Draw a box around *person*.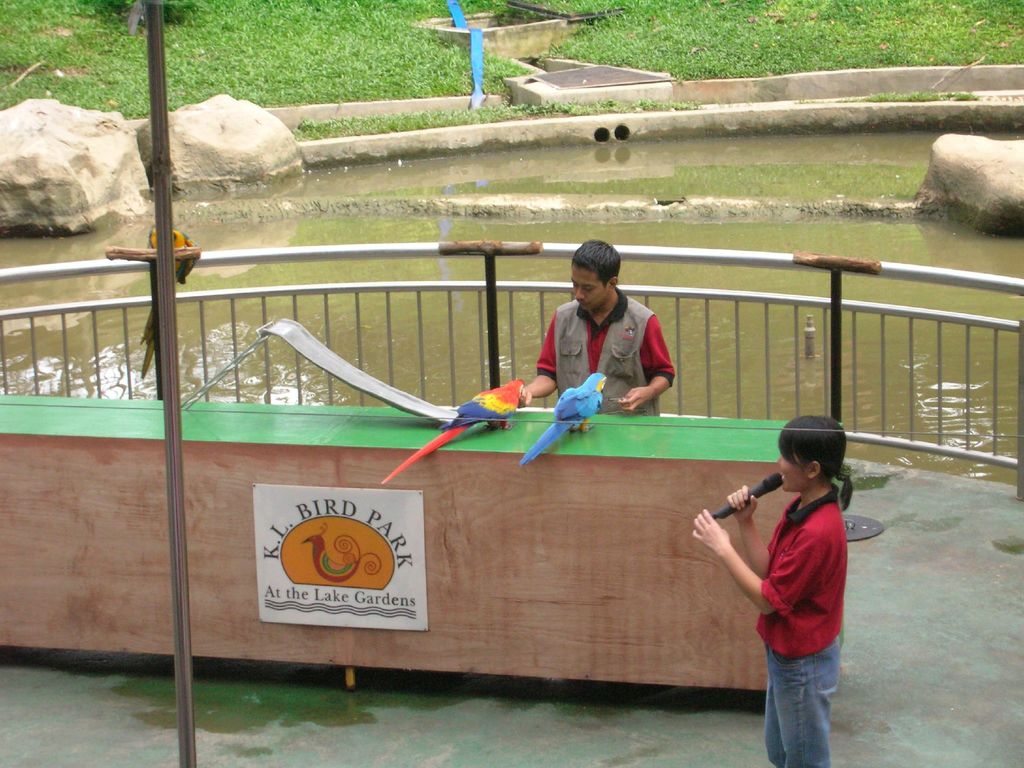
511,241,674,413.
